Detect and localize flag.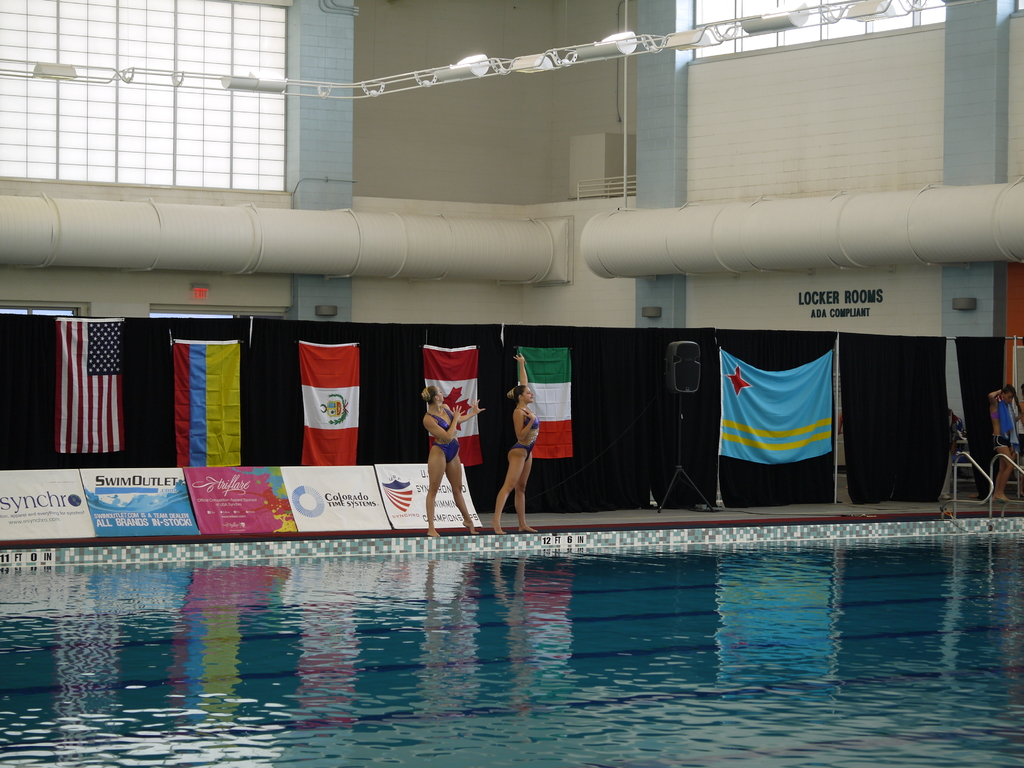
Localized at region(49, 307, 127, 460).
